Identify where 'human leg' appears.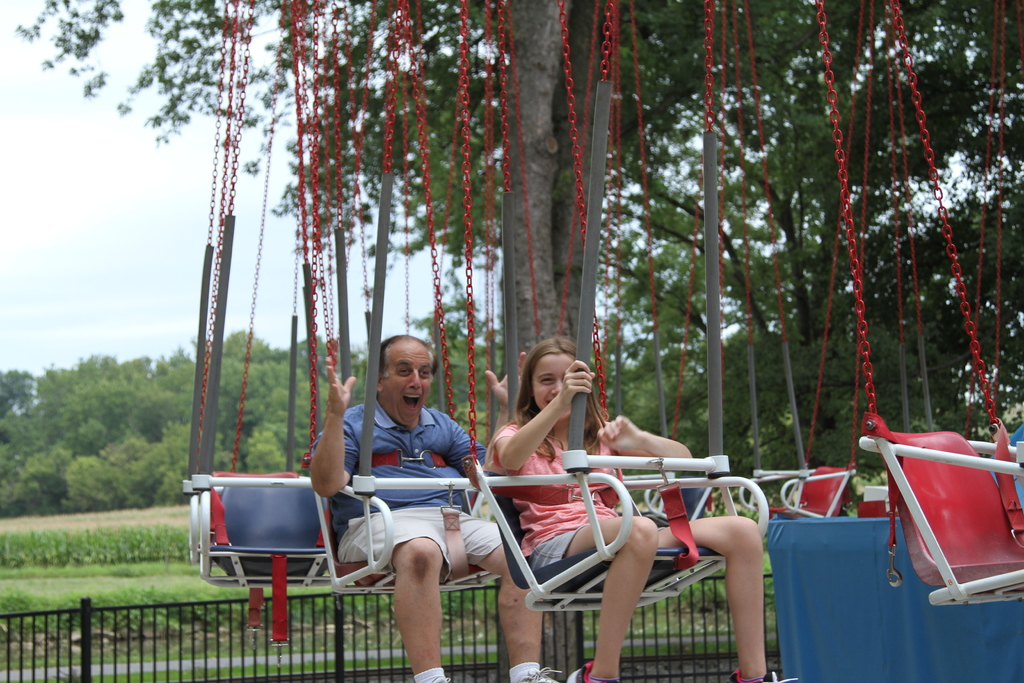
Appears at bbox=[563, 519, 646, 682].
